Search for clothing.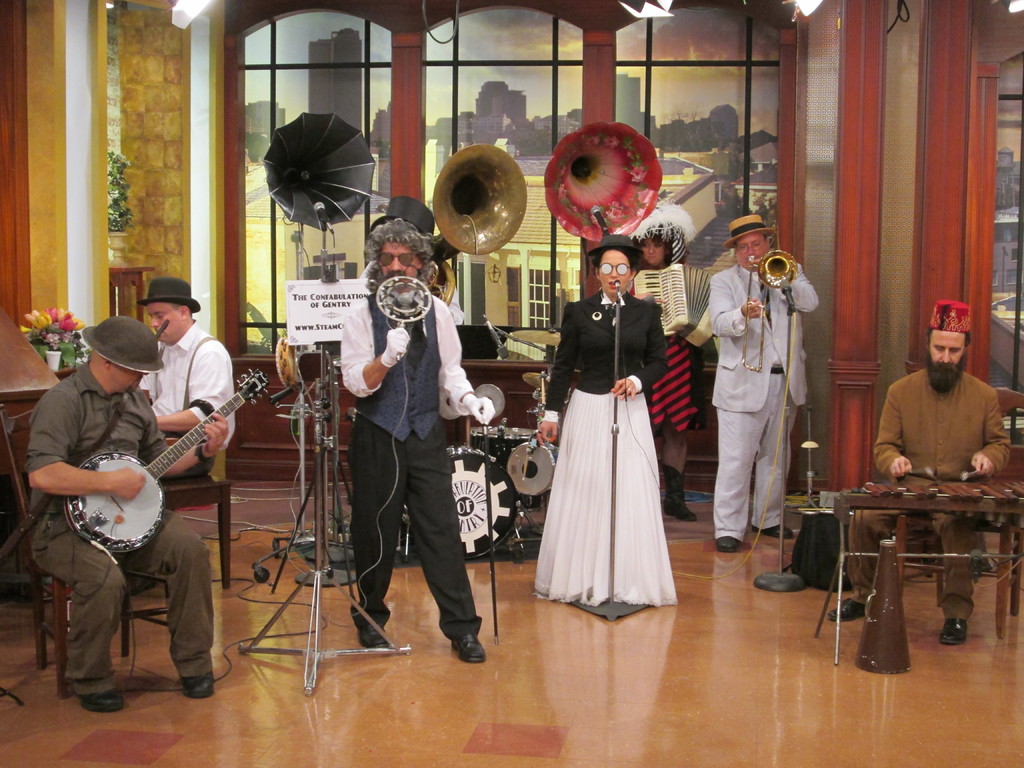
Found at left=127, top=312, right=239, bottom=477.
